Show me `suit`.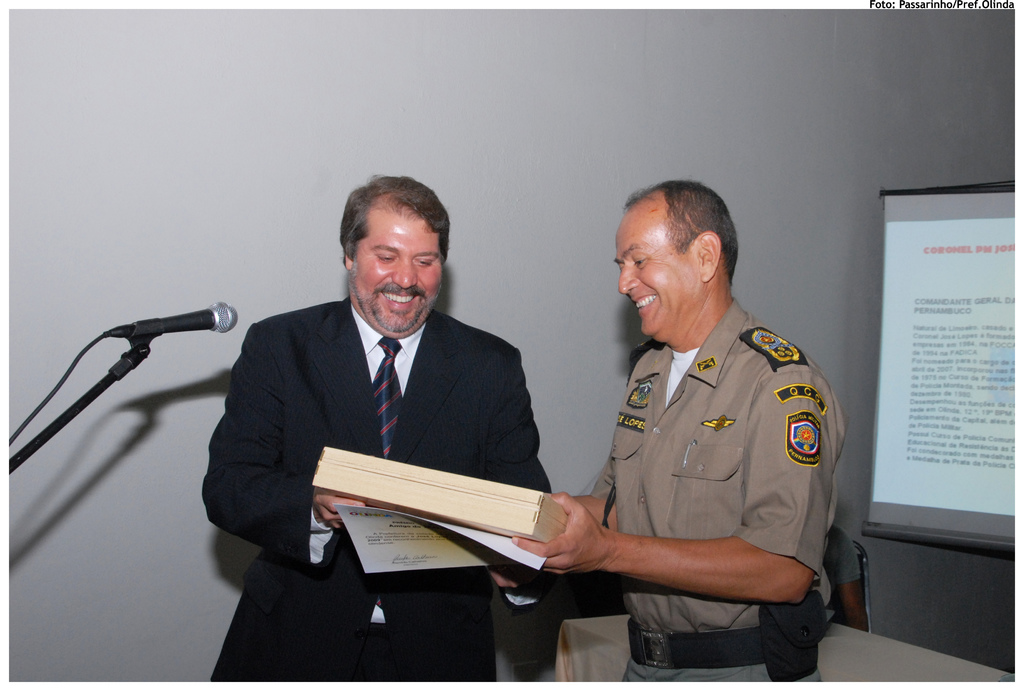
`suit` is here: l=206, t=230, r=596, b=579.
